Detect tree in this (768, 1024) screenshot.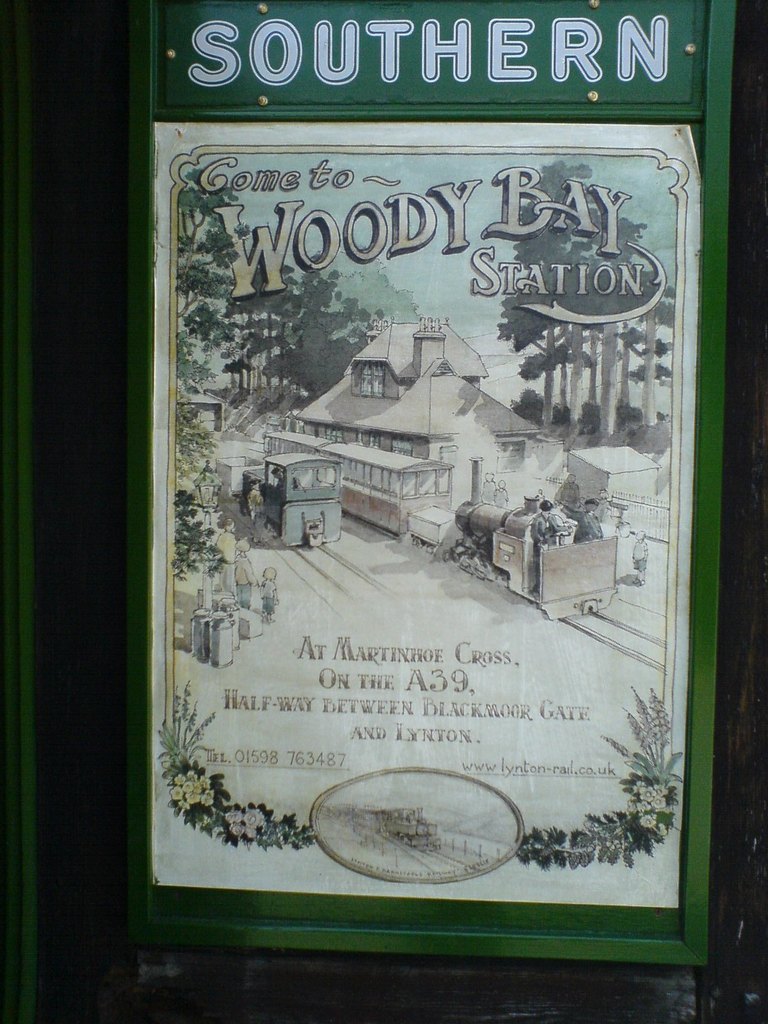
Detection: BBox(303, 237, 424, 335).
